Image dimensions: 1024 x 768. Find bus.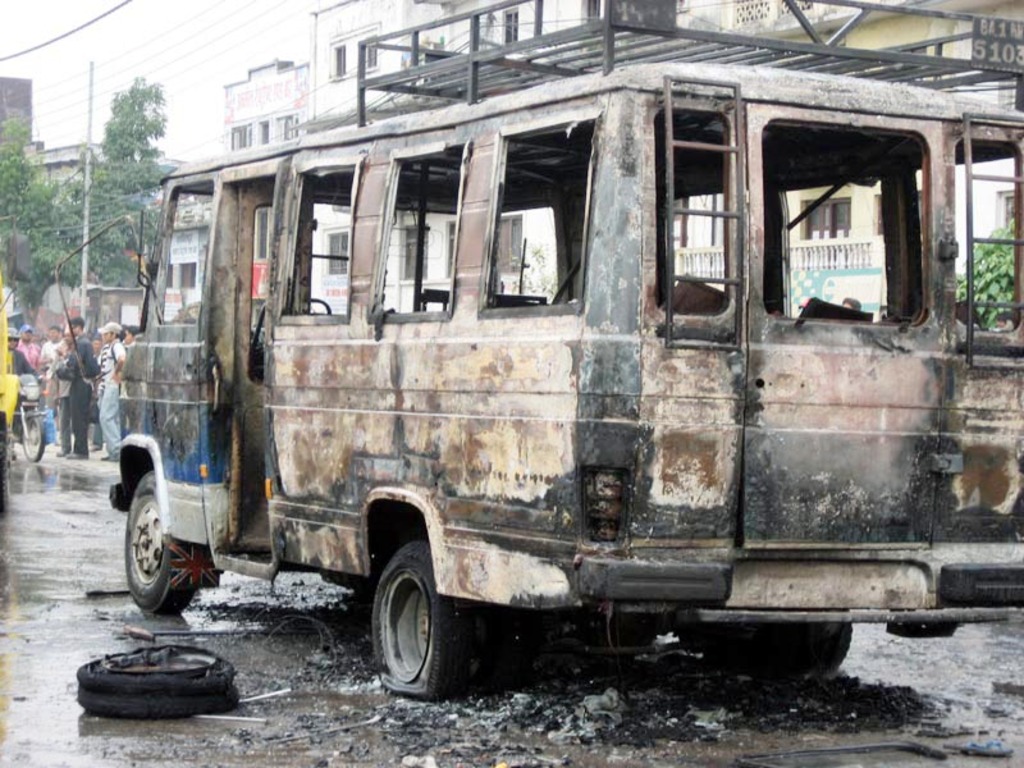
110, 59, 1023, 696.
